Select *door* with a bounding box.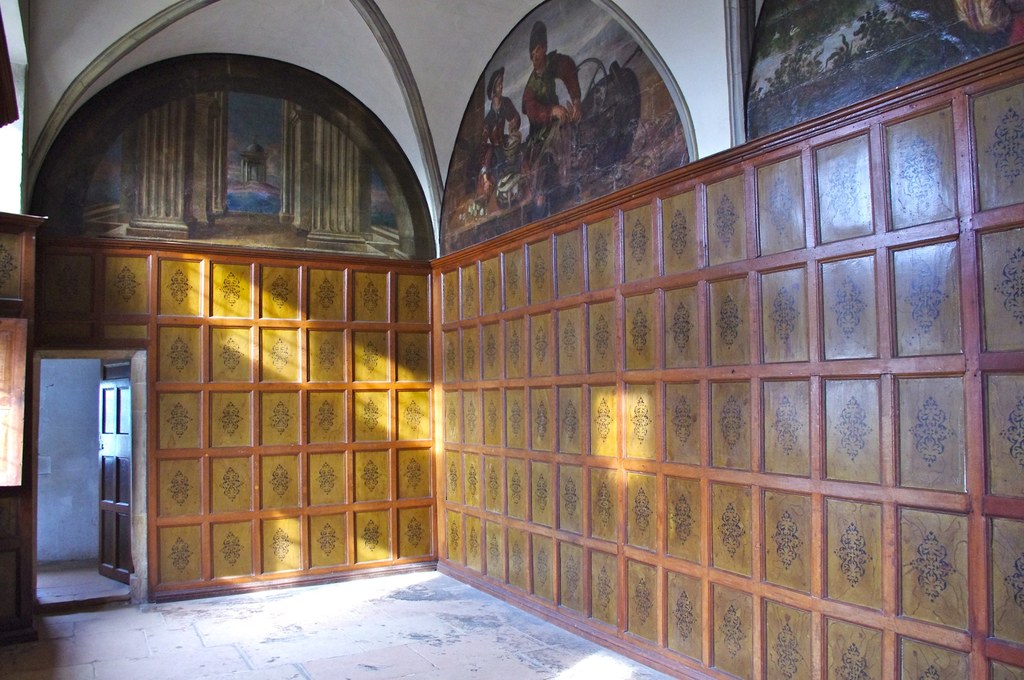
<region>26, 321, 131, 620</region>.
